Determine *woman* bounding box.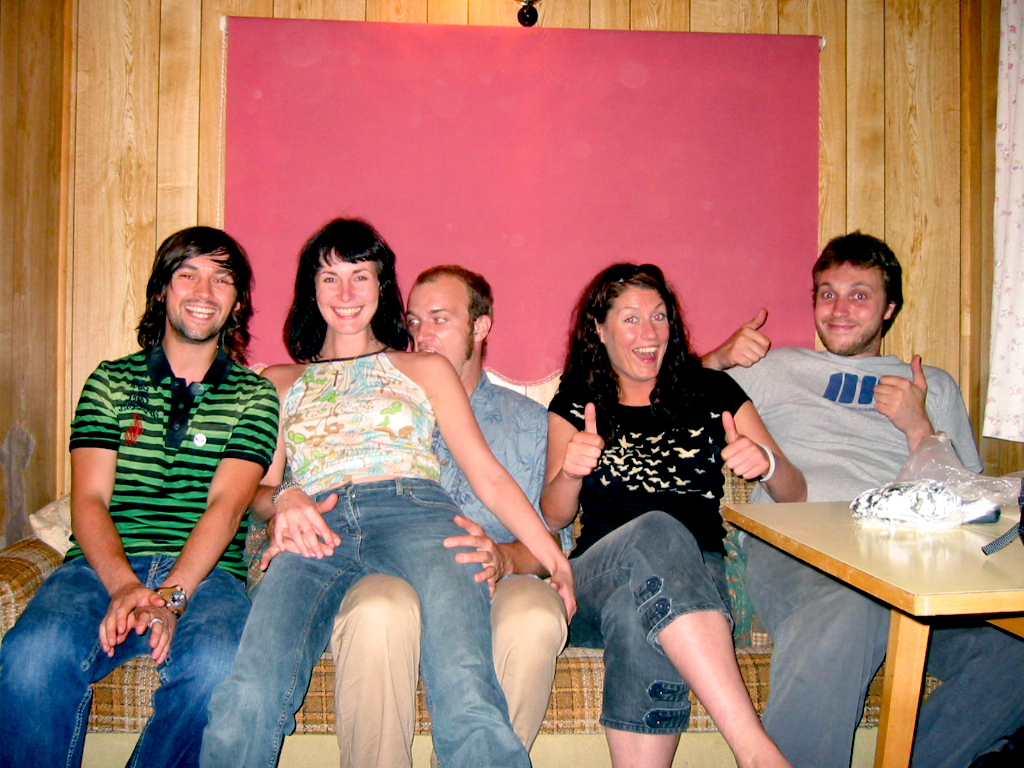
Determined: (left=539, top=260, right=806, bottom=767).
